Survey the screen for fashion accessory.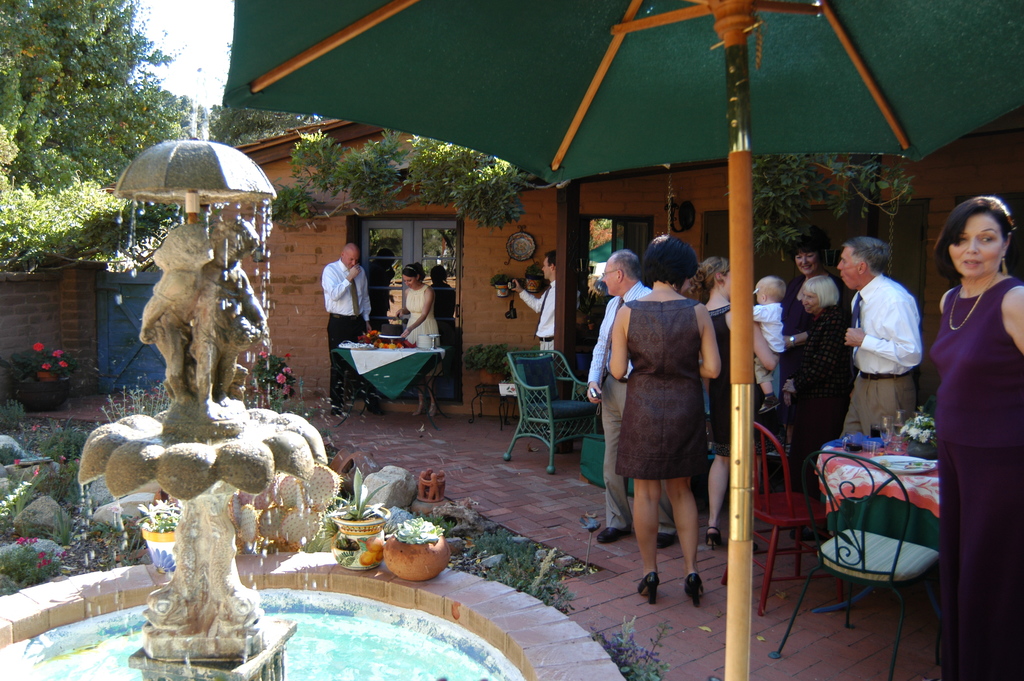
Survey found: region(758, 392, 781, 414).
